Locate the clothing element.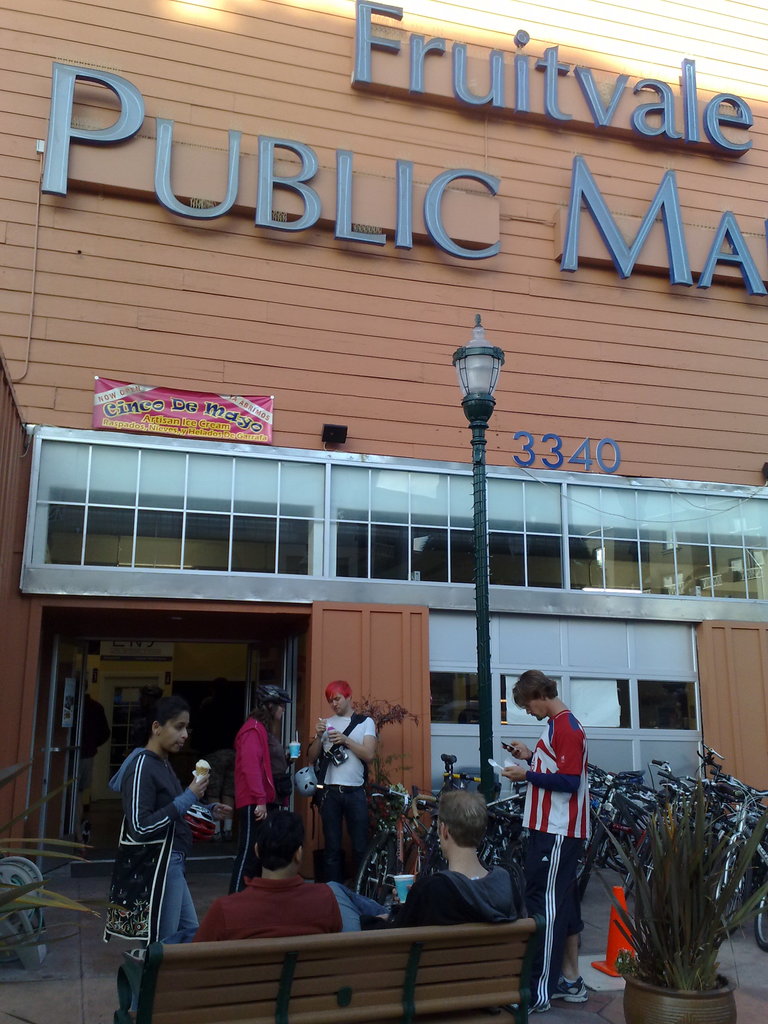
Element bbox: x1=100 y1=745 x2=190 y2=942.
